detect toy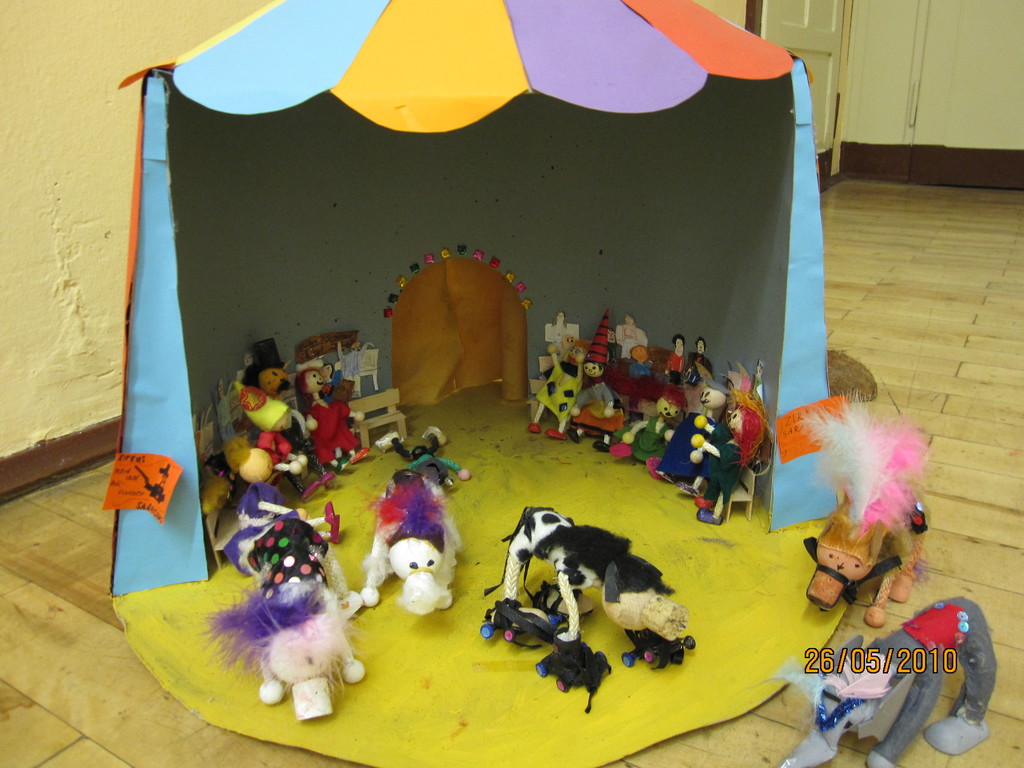
pyautogui.locateOnScreen(200, 522, 364, 719)
